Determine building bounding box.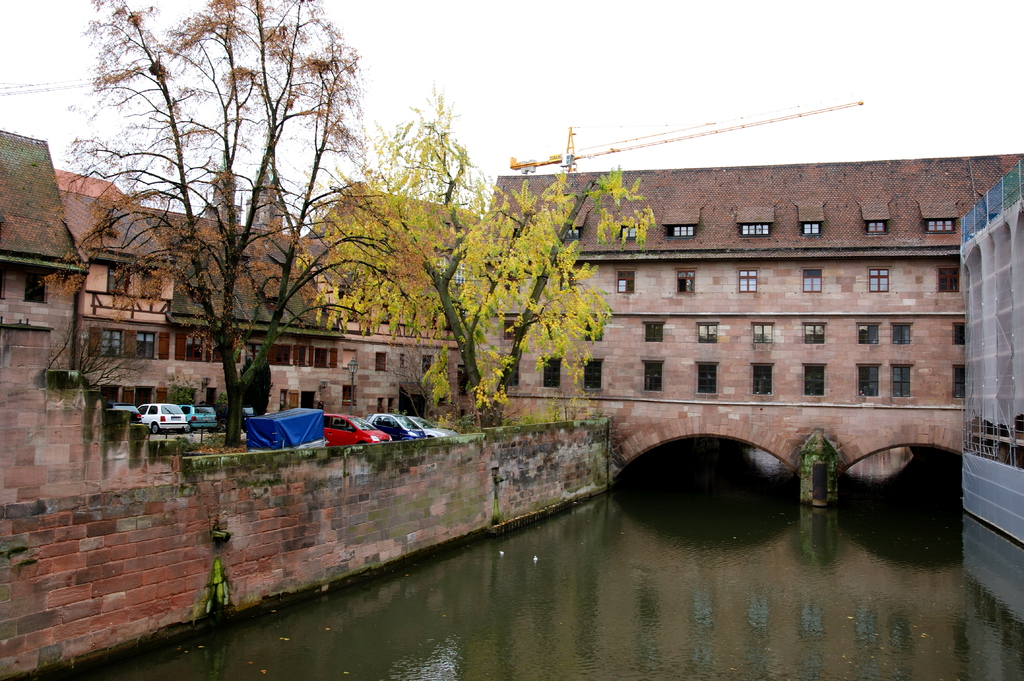
Determined: l=959, t=159, r=1023, b=545.
